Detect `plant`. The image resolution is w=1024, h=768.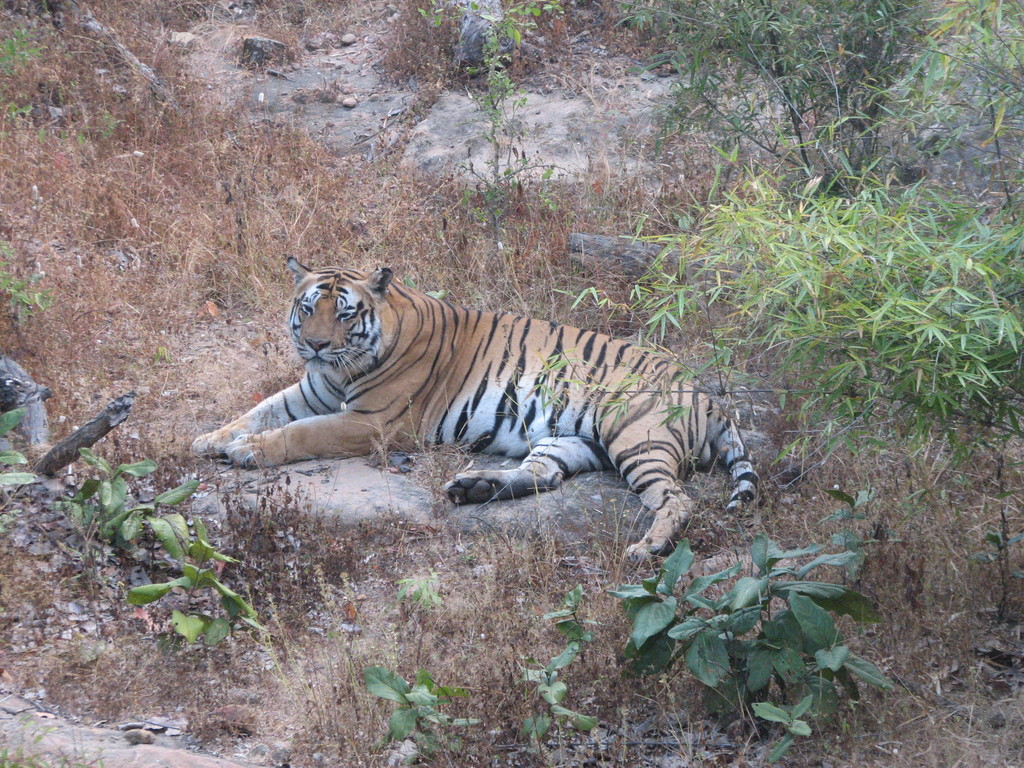
box(970, 526, 1023, 621).
